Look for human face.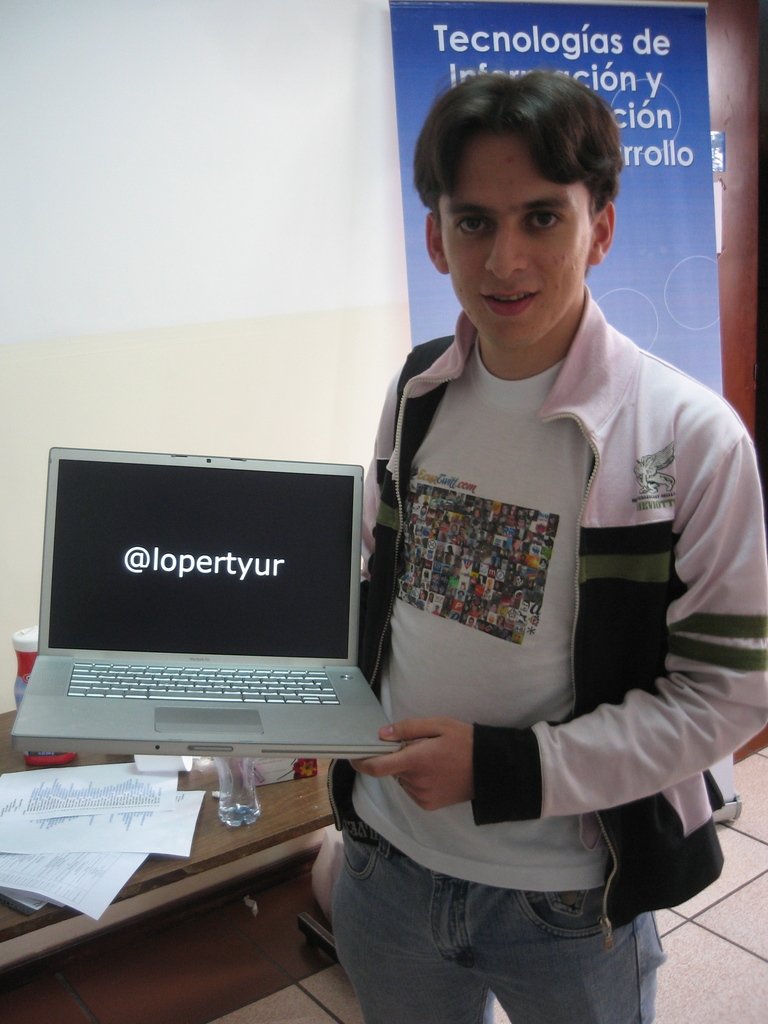
Found: left=442, top=129, right=593, bottom=346.
